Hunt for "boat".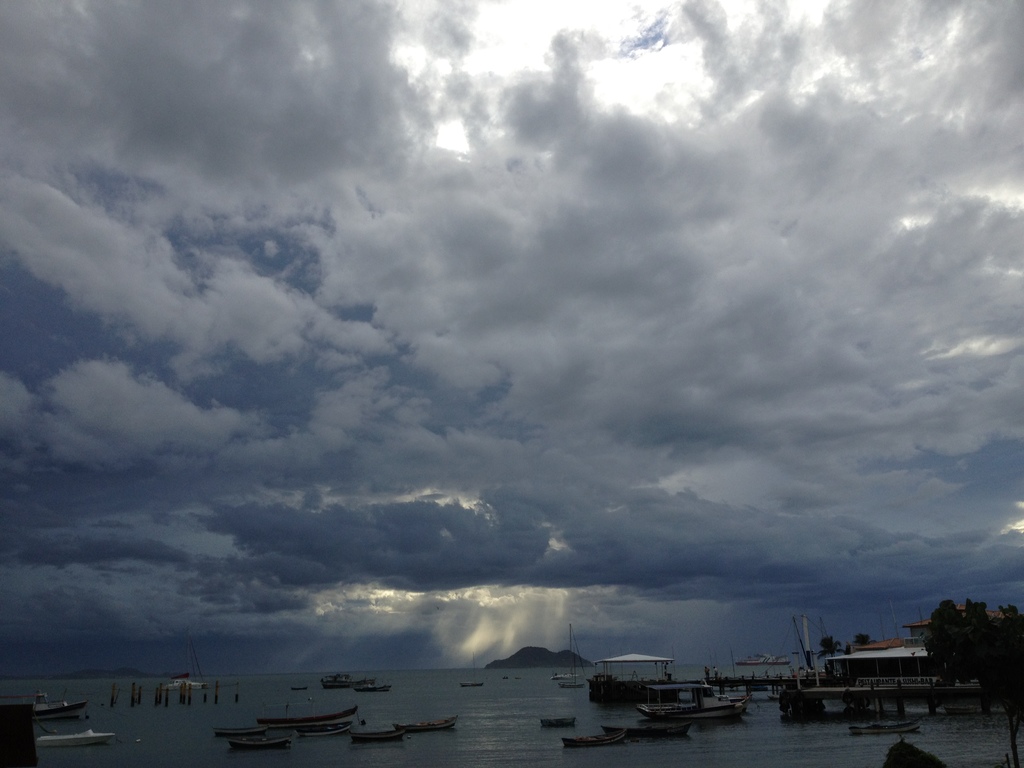
Hunted down at {"left": 228, "top": 733, "right": 287, "bottom": 751}.
